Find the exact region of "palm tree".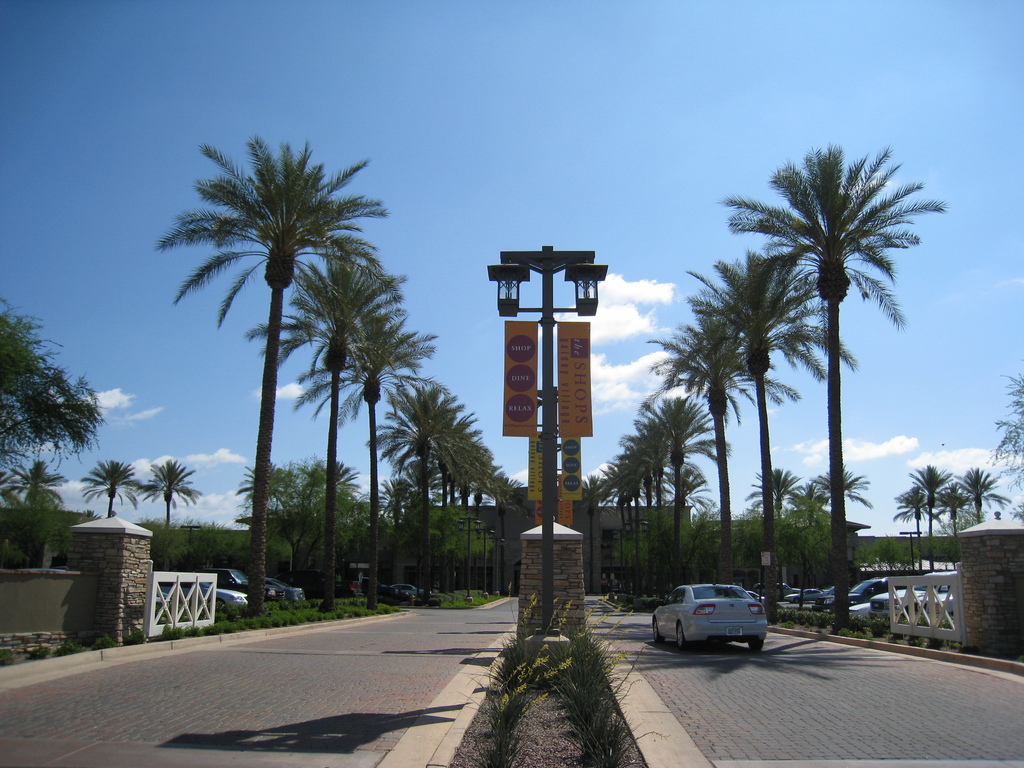
Exact region: <box>182,157,360,548</box>.
